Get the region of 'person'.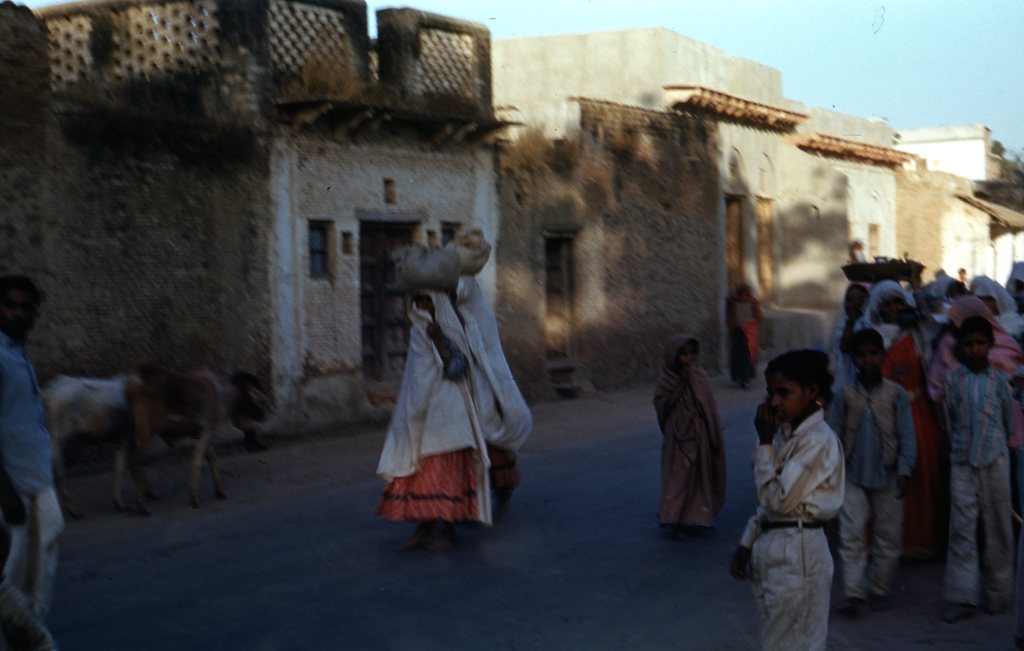
crop(3, 268, 54, 650).
